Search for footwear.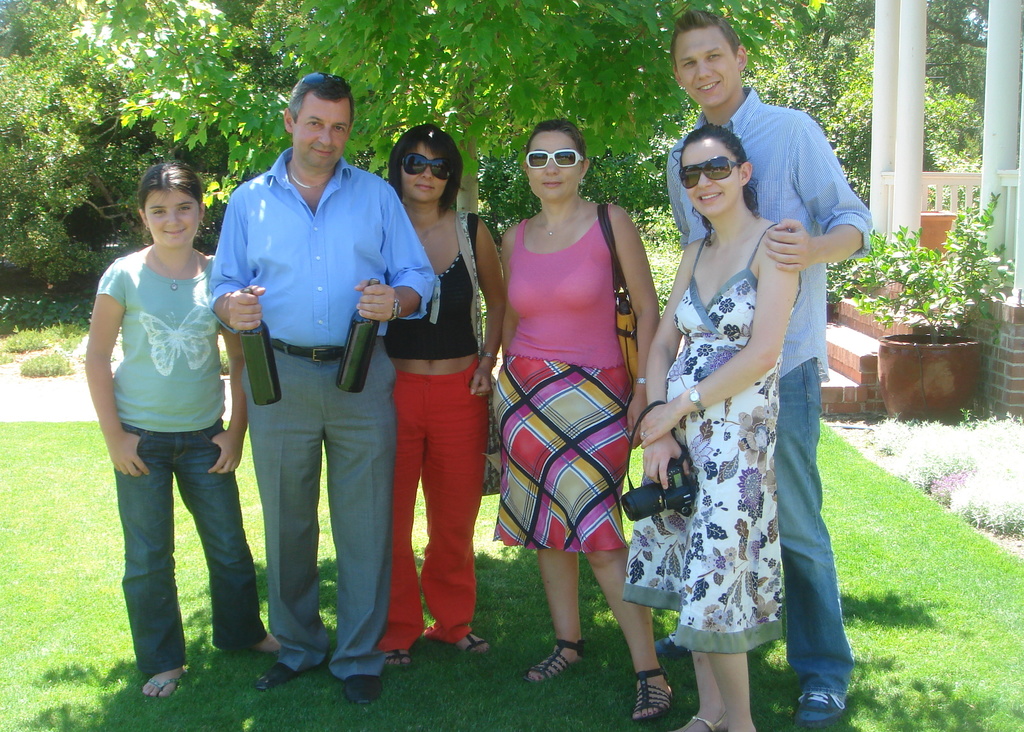
Found at box=[336, 676, 383, 706].
